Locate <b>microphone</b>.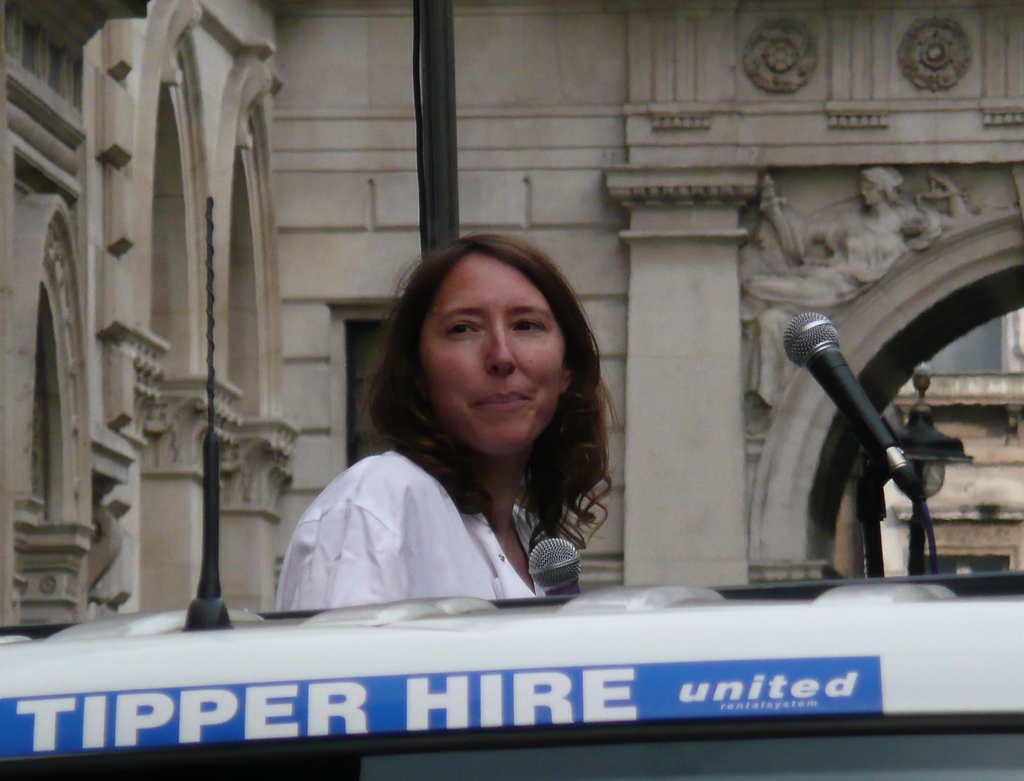
Bounding box: [783,310,930,505].
